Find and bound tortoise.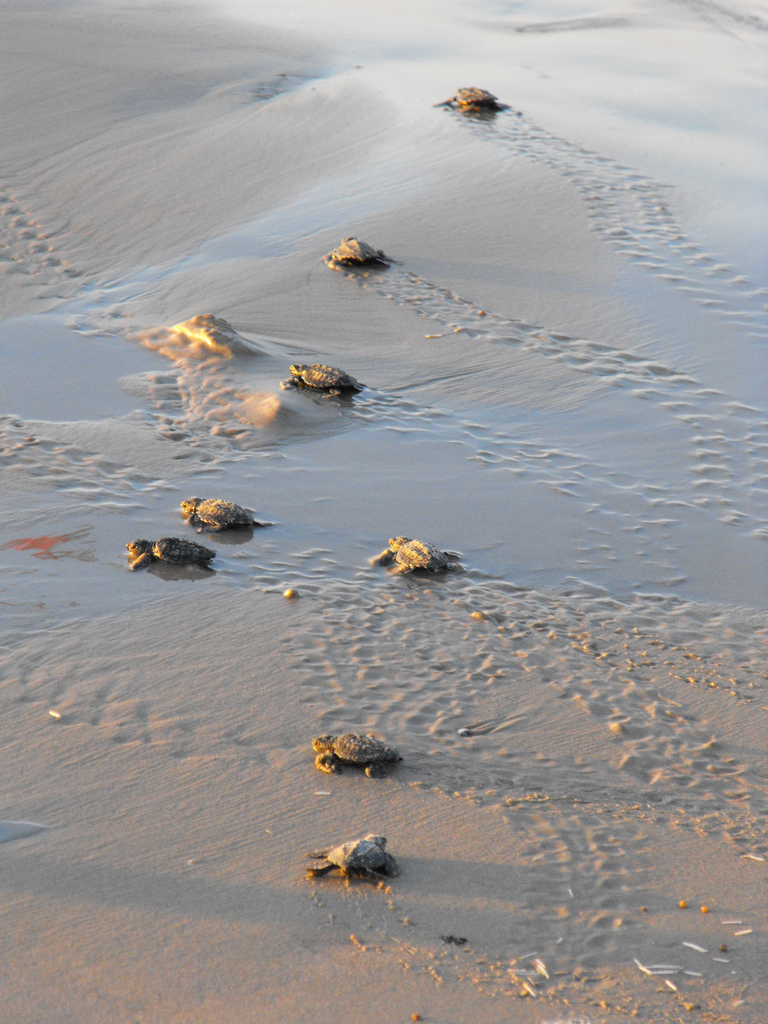
Bound: locate(121, 536, 217, 573).
